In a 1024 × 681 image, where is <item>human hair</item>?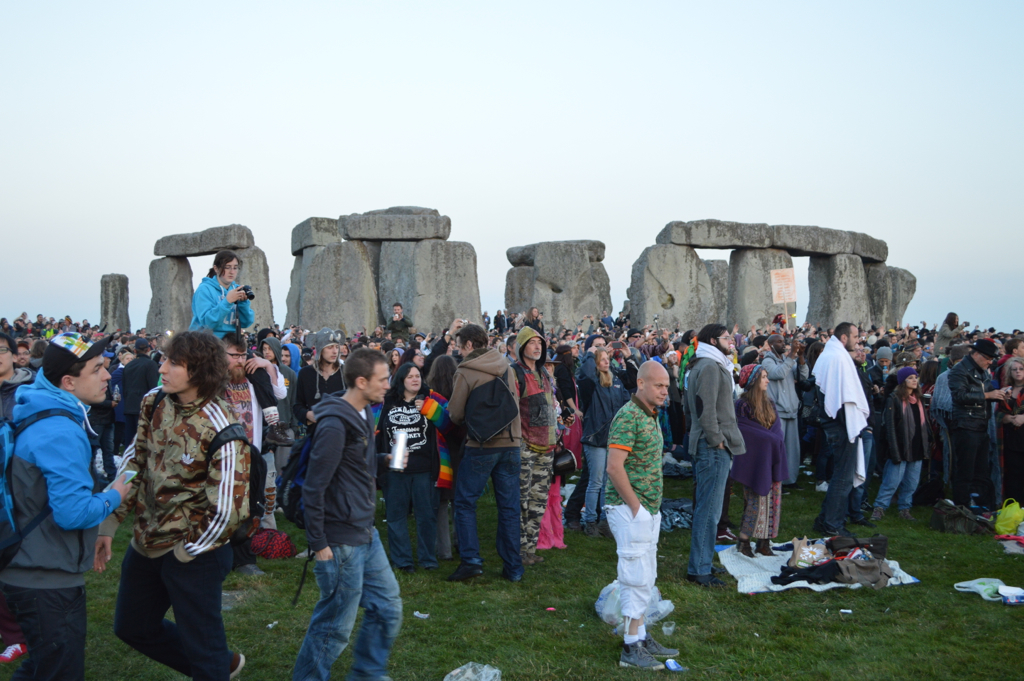
x1=339 y1=345 x2=388 y2=391.
